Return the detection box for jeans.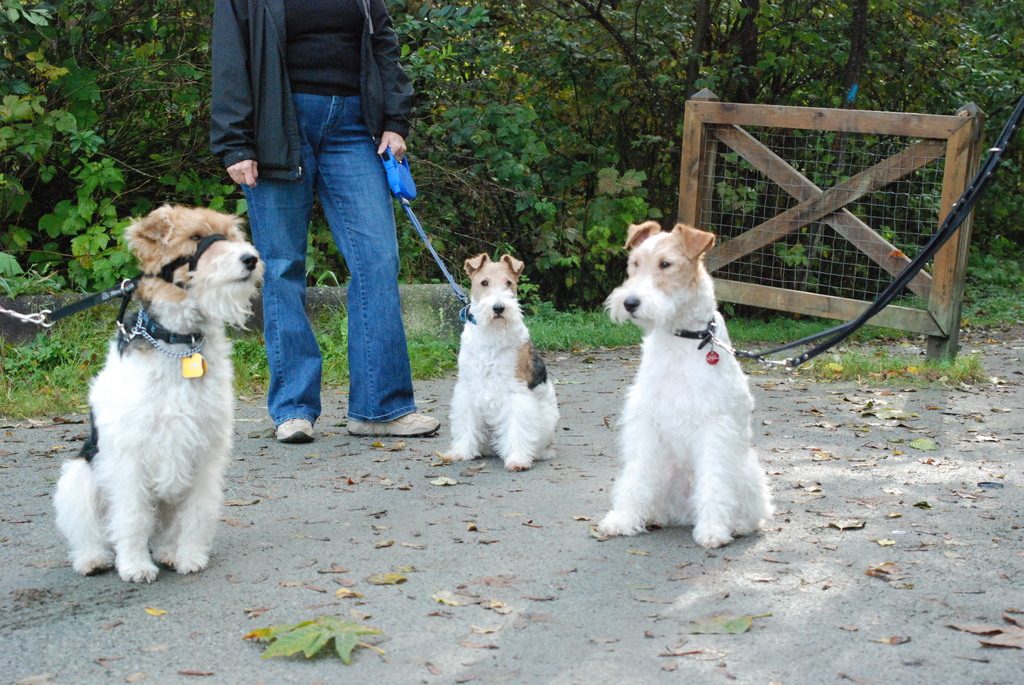
x1=225, y1=84, x2=413, y2=451.
